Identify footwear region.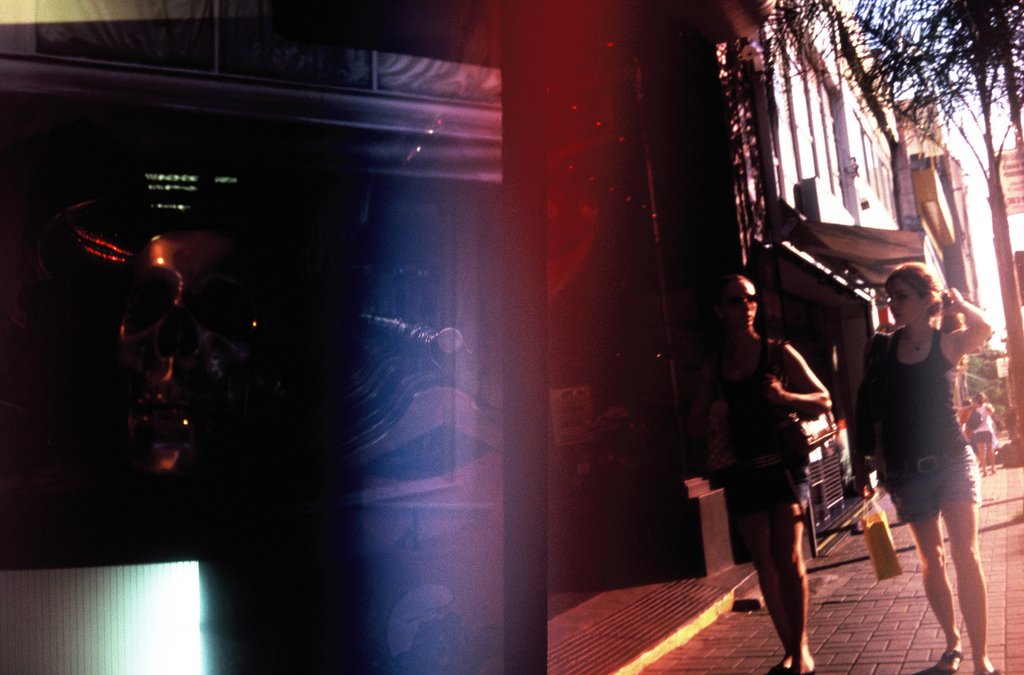
Region: {"x1": 934, "y1": 650, "x2": 965, "y2": 674}.
